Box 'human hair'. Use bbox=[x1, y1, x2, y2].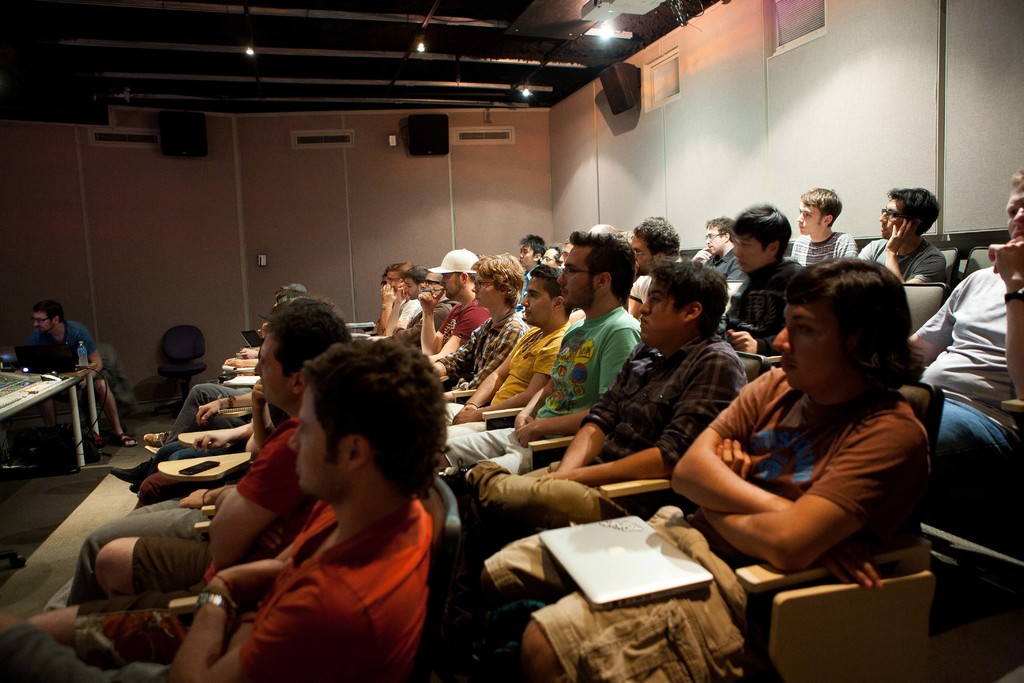
bbox=[526, 265, 576, 316].
